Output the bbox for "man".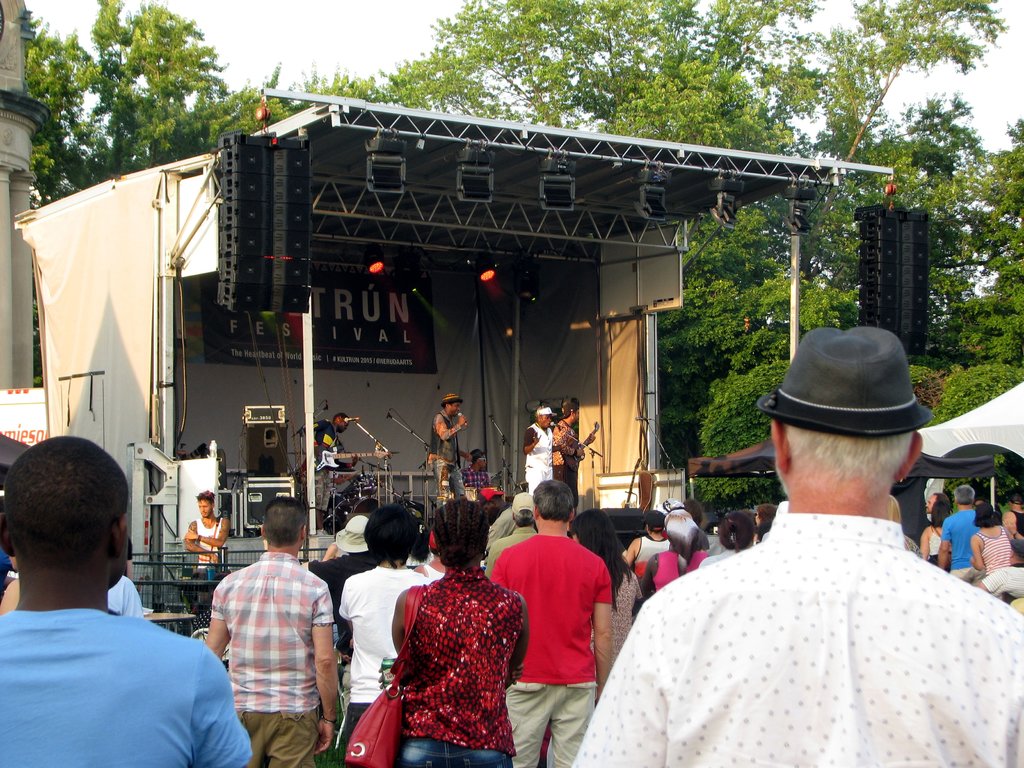
region(491, 475, 617, 767).
